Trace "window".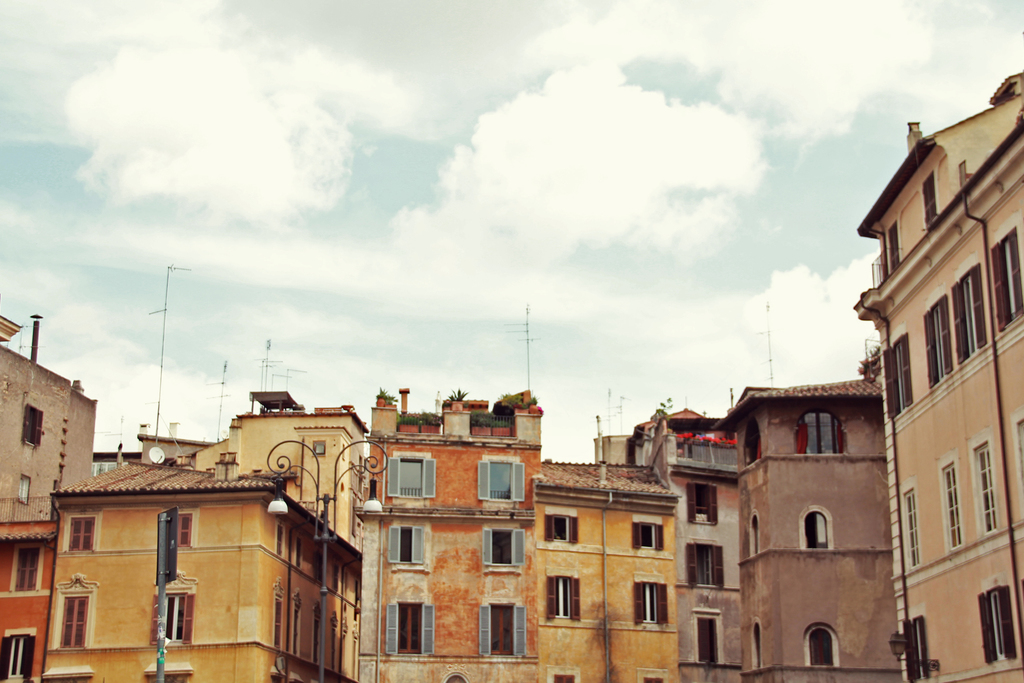
Traced to bbox(634, 582, 666, 629).
